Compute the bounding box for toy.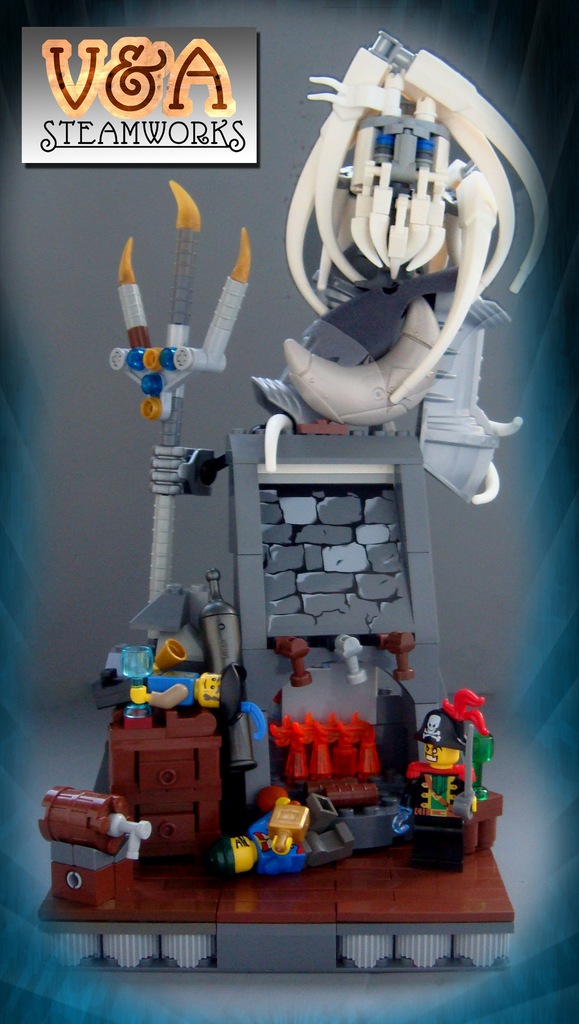
crop(364, 707, 387, 786).
